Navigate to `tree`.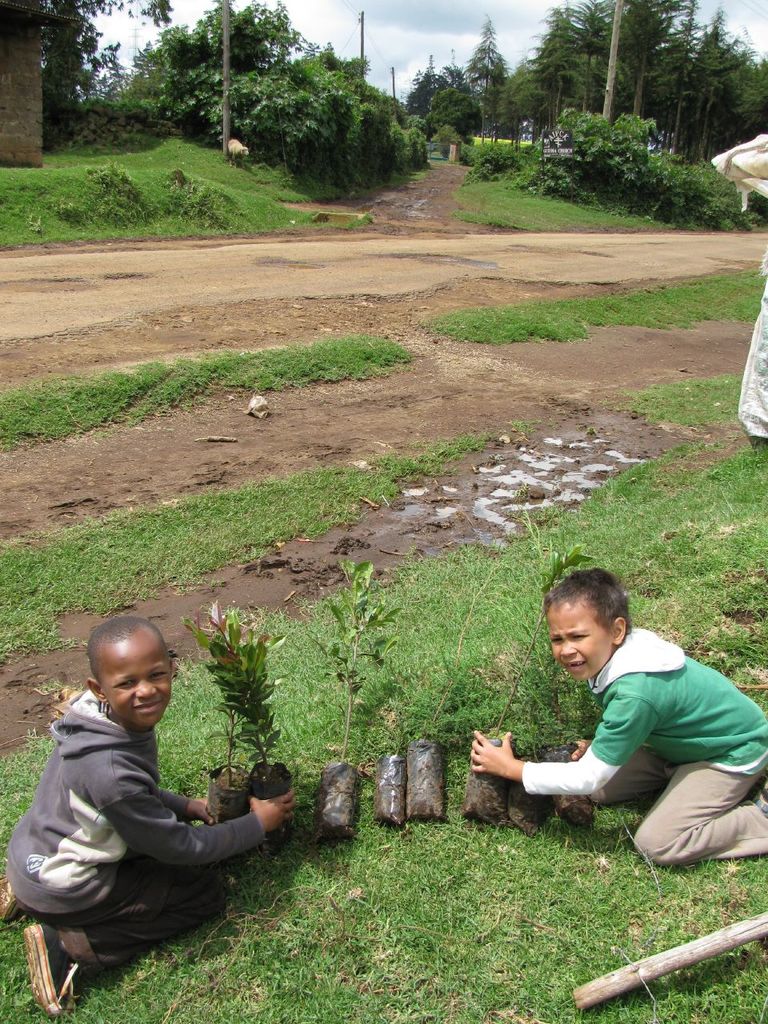
Navigation target: Rect(432, 59, 483, 146).
